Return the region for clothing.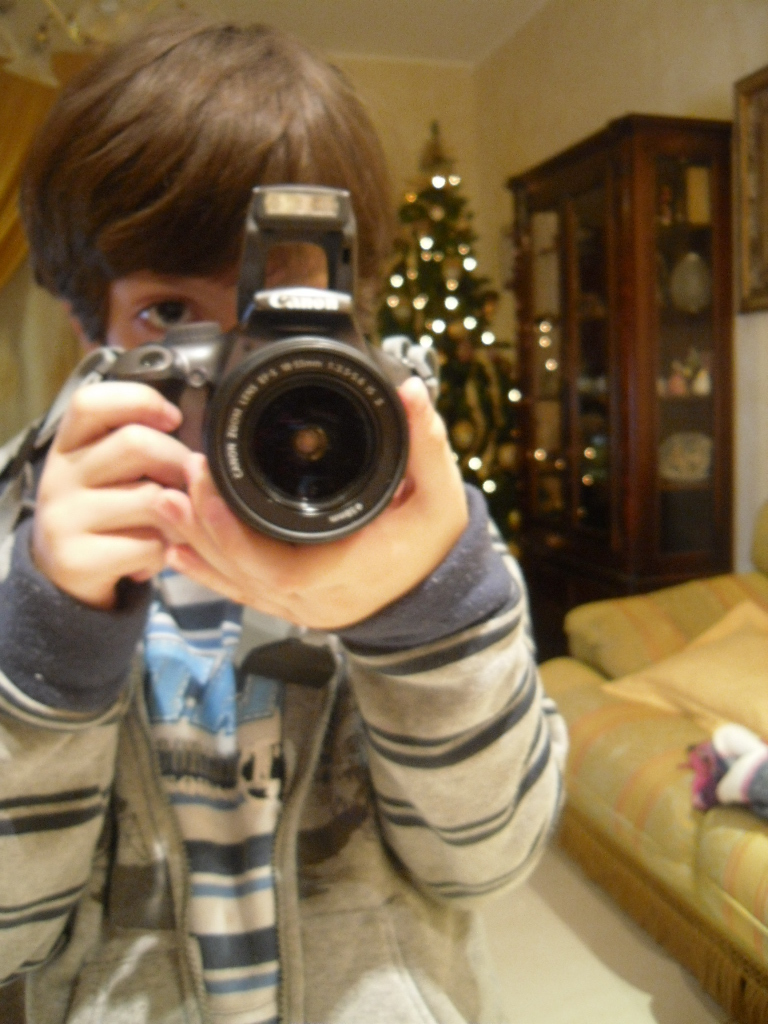
crop(0, 402, 576, 1023).
